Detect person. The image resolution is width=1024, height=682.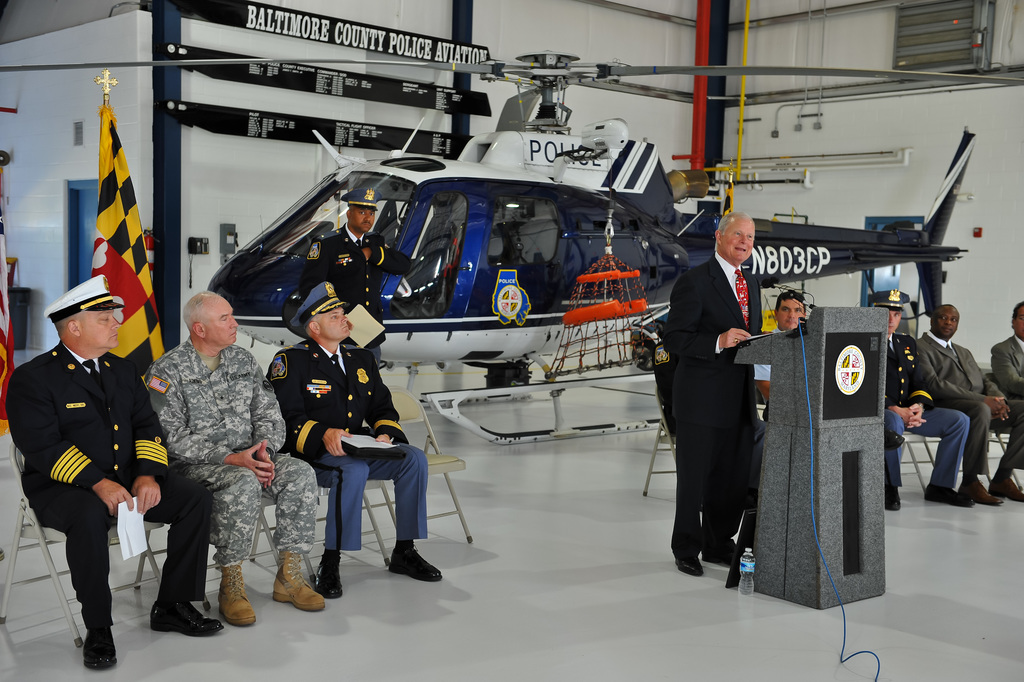
<bbox>266, 280, 441, 599</bbox>.
